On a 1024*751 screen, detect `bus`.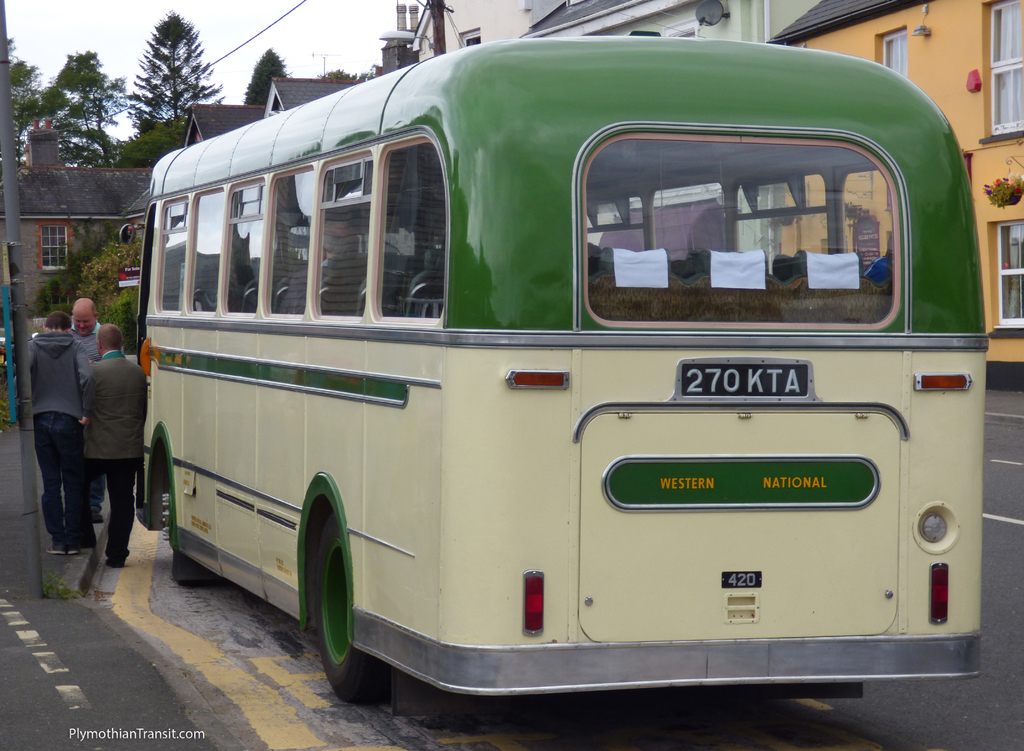
x1=114 y1=36 x2=991 y2=711.
